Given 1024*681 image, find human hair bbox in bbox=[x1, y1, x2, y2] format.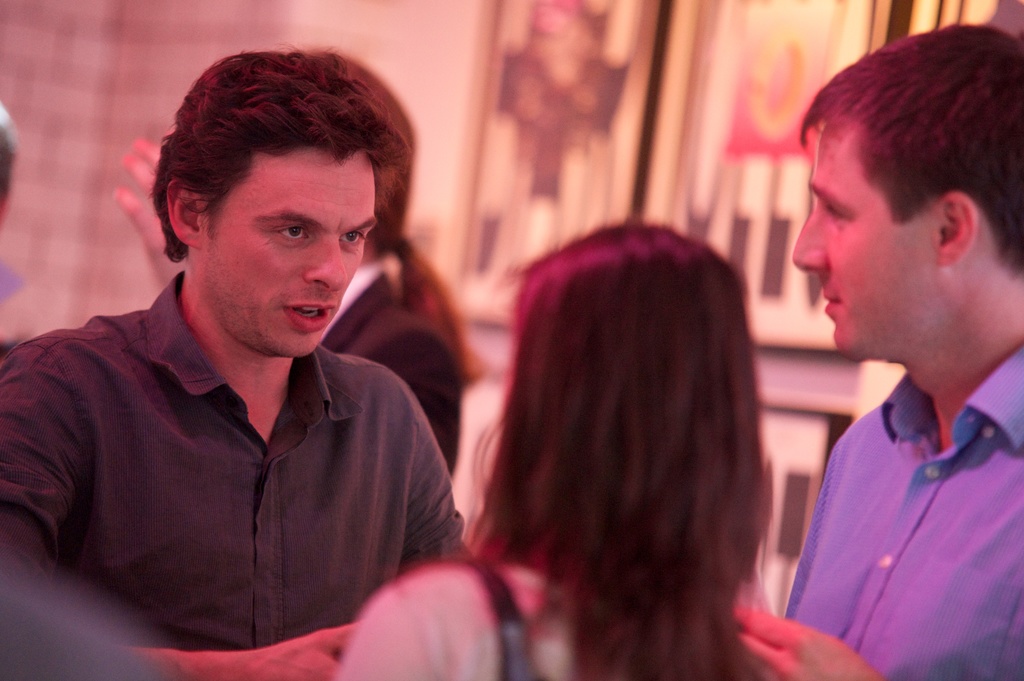
bbox=[0, 101, 19, 210].
